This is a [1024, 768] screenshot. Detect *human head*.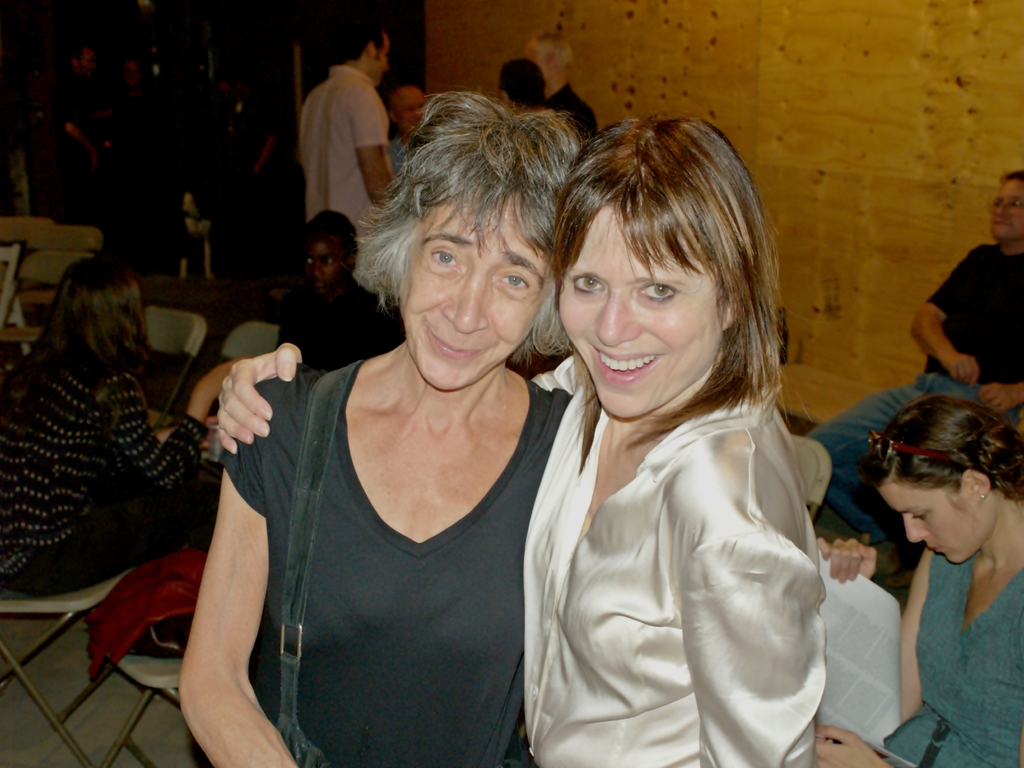
68:45:90:79.
